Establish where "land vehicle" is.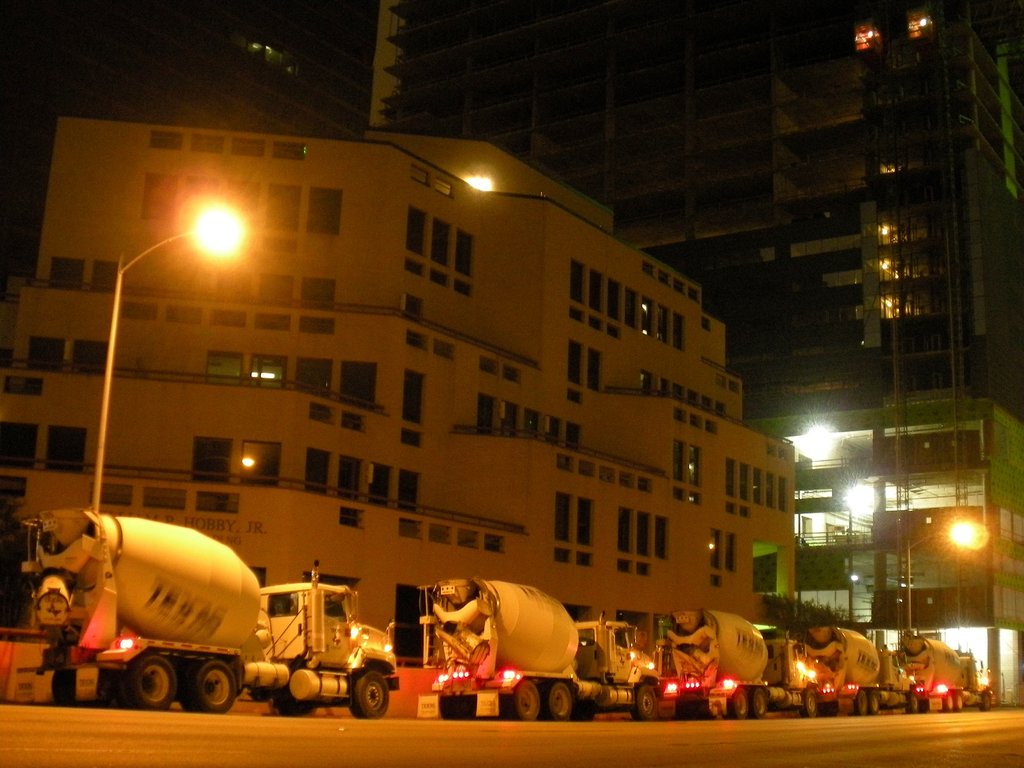
Established at l=7, t=529, r=415, b=723.
